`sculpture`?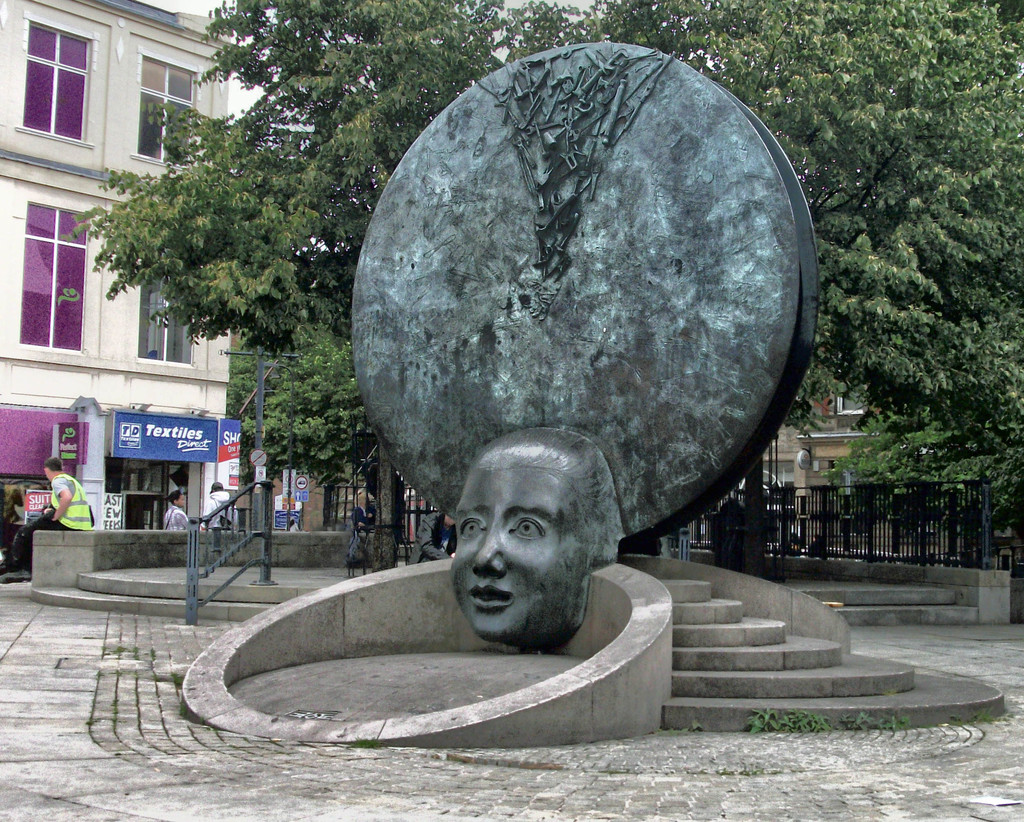
{"x1": 294, "y1": 85, "x2": 821, "y2": 692}
